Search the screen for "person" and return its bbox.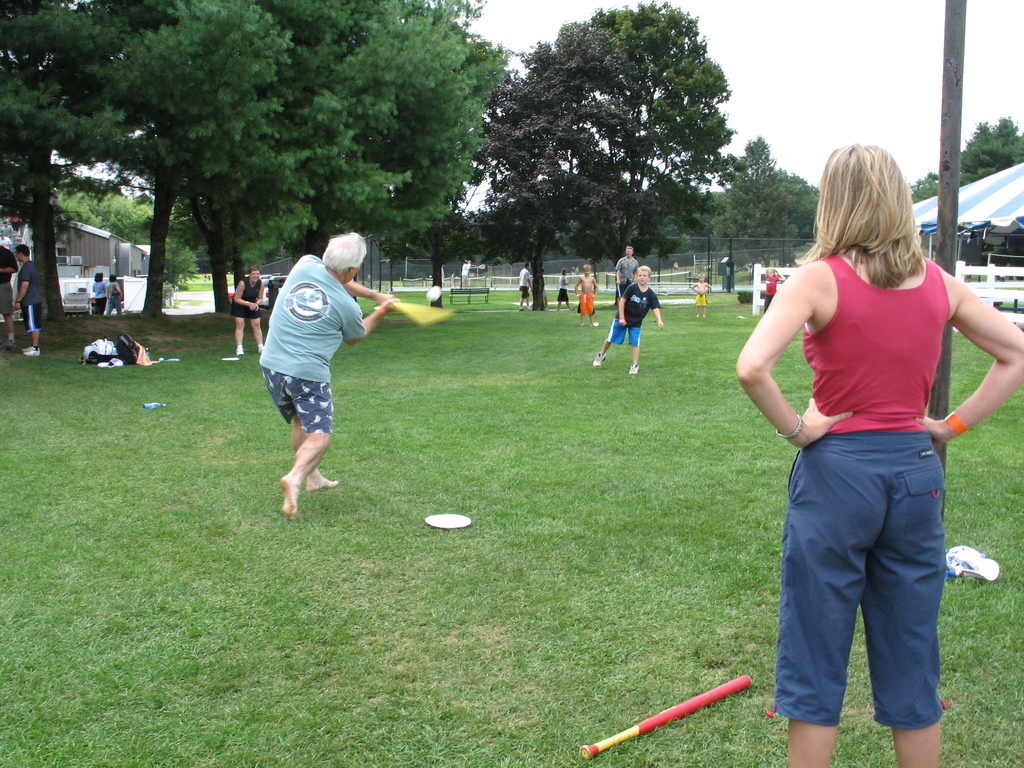
Found: <bbox>764, 266, 785, 309</bbox>.
